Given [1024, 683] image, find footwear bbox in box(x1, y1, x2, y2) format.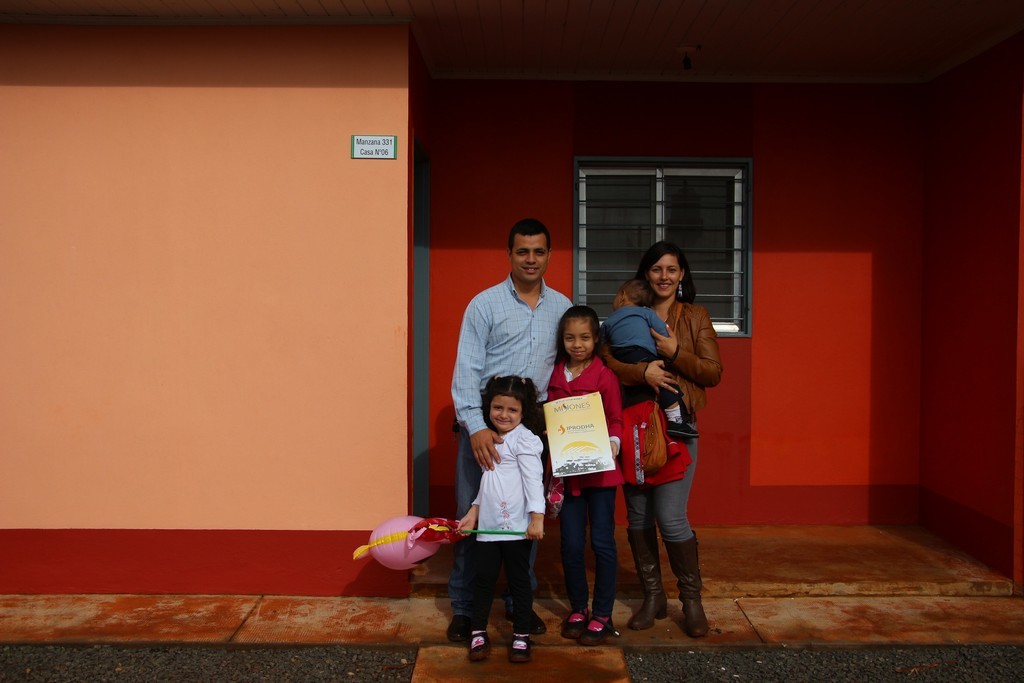
box(510, 633, 532, 662).
